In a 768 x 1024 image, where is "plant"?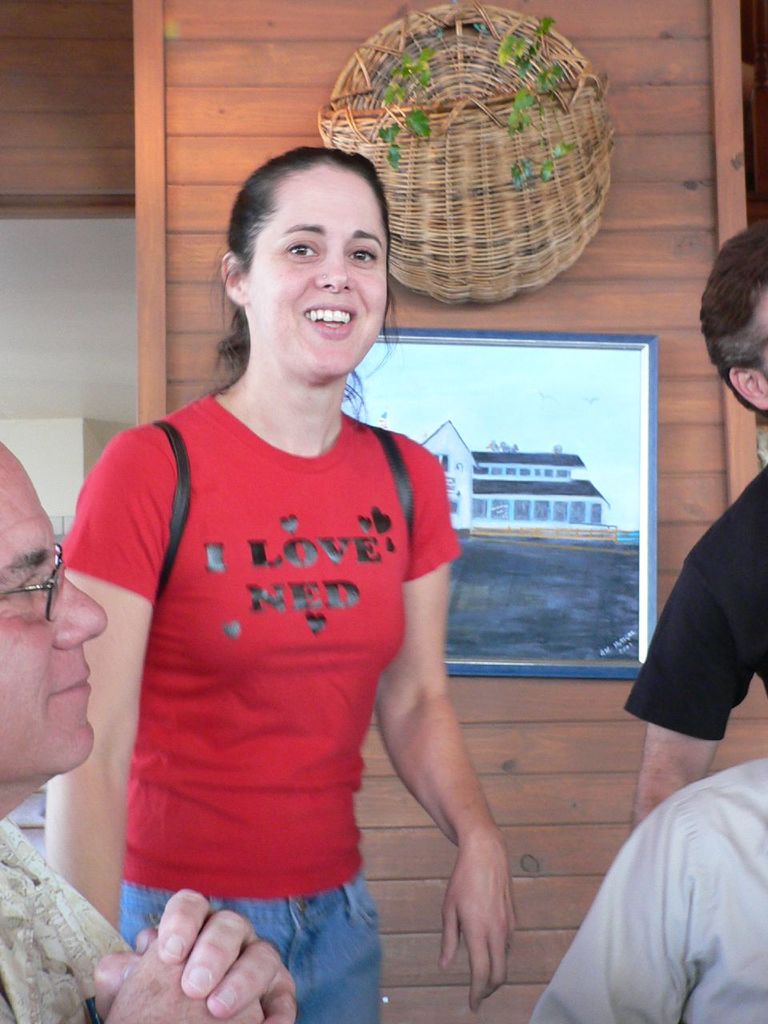
(x1=367, y1=37, x2=442, y2=106).
